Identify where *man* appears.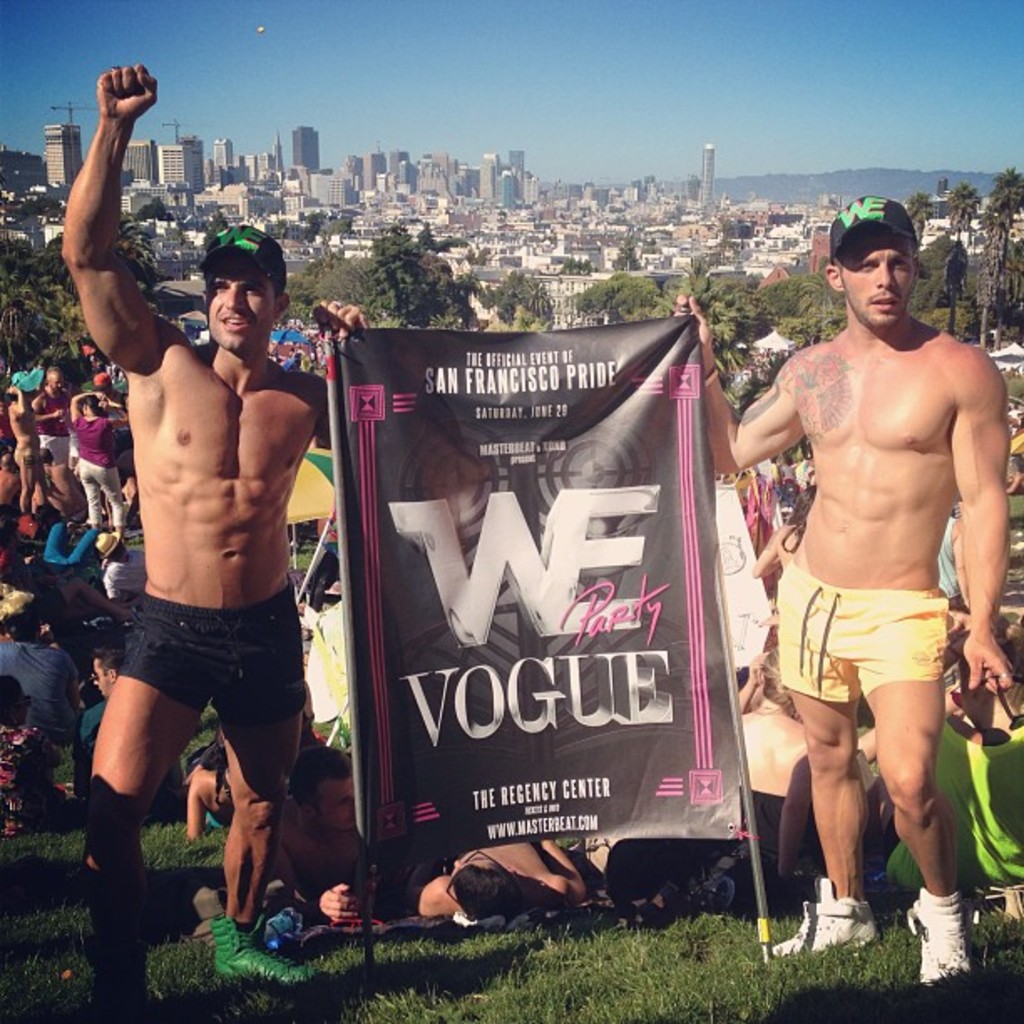
Appears at pyautogui.locateOnScreen(673, 196, 1019, 980).
